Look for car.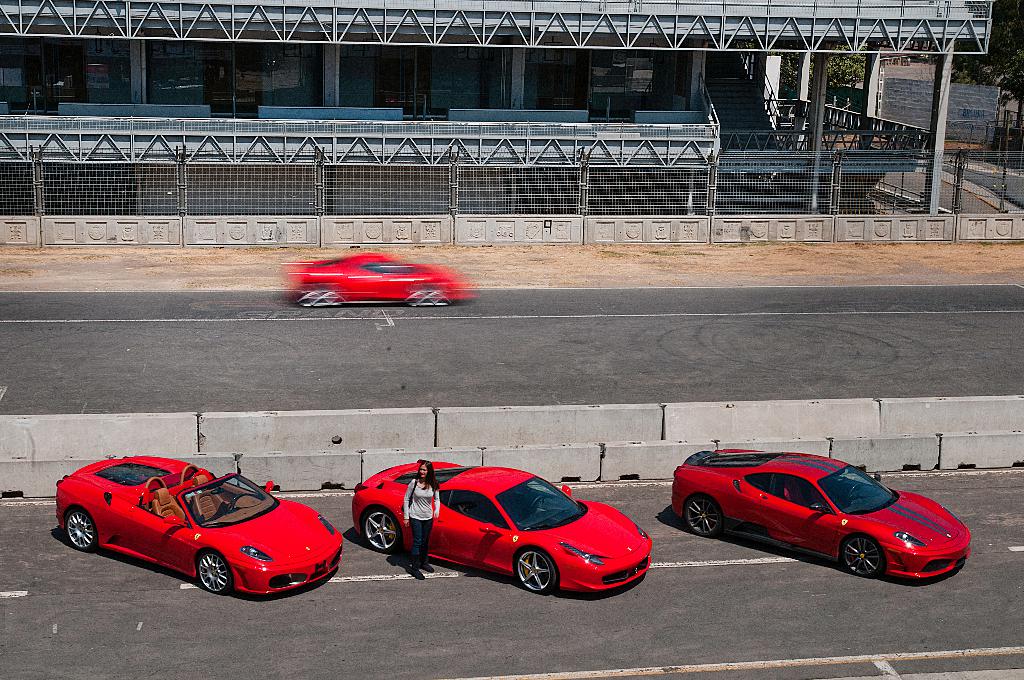
Found: [left=286, top=250, right=470, bottom=309].
